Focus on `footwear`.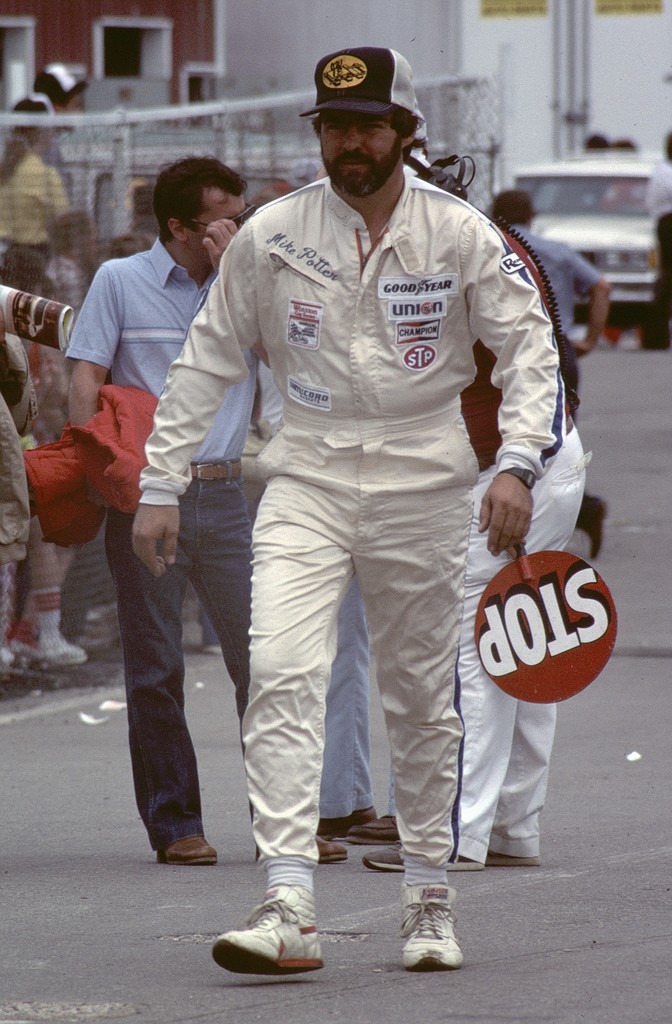
Focused at pyautogui.locateOnScreen(483, 844, 545, 865).
